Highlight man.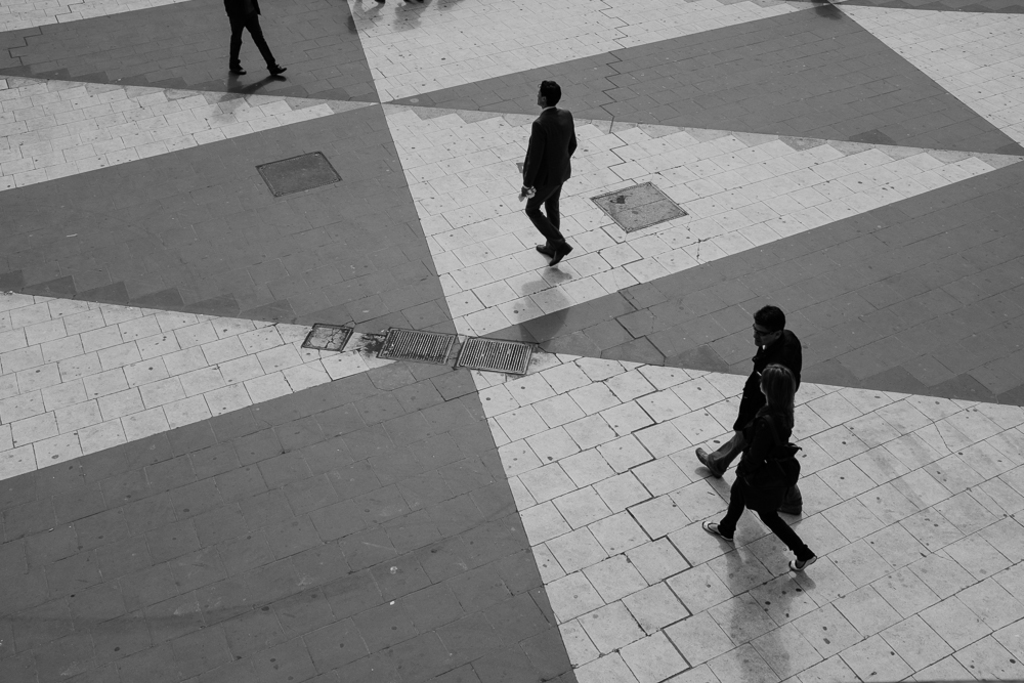
Highlighted region: detection(512, 81, 590, 261).
